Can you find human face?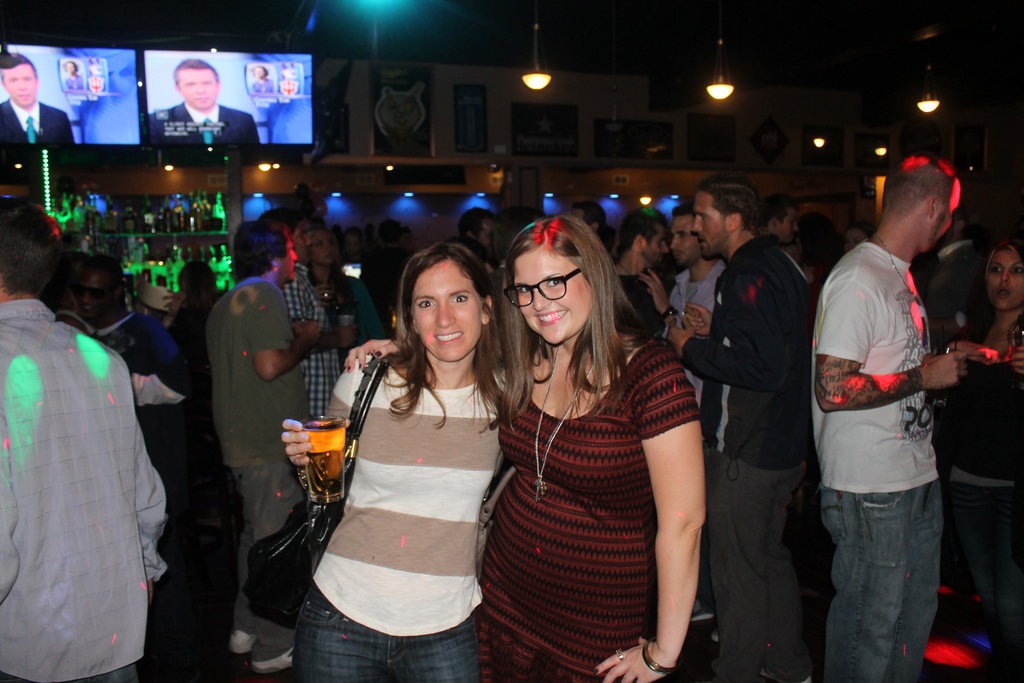
Yes, bounding box: bbox(522, 242, 595, 347).
